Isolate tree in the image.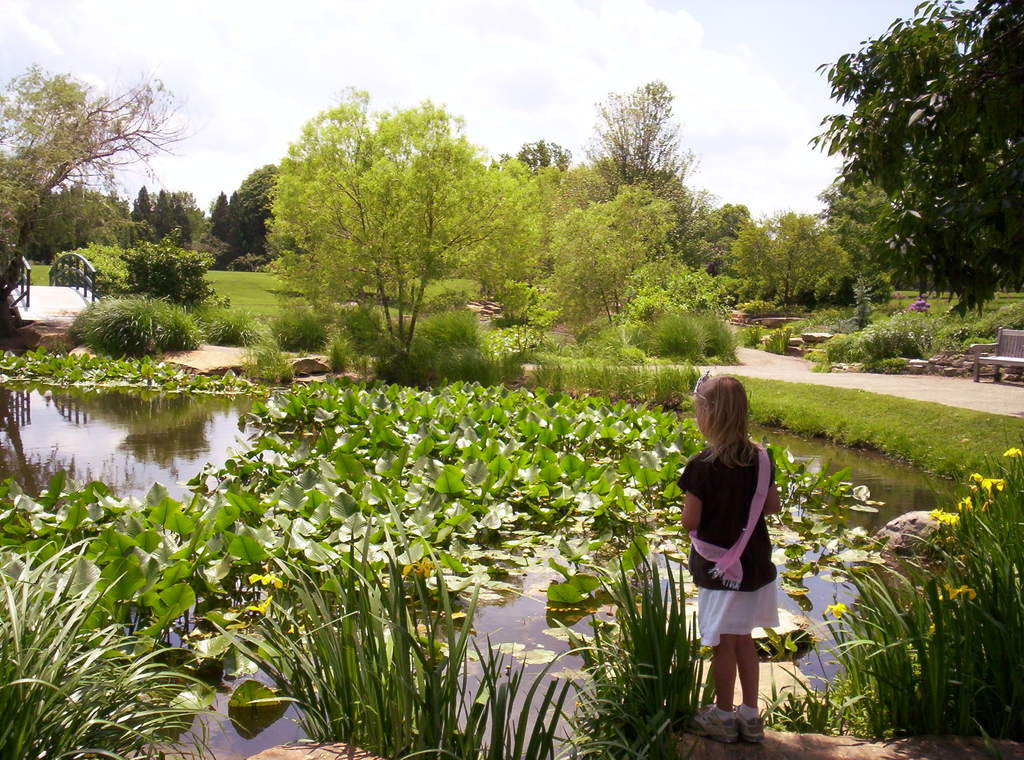
Isolated region: 787/4/998/369.
